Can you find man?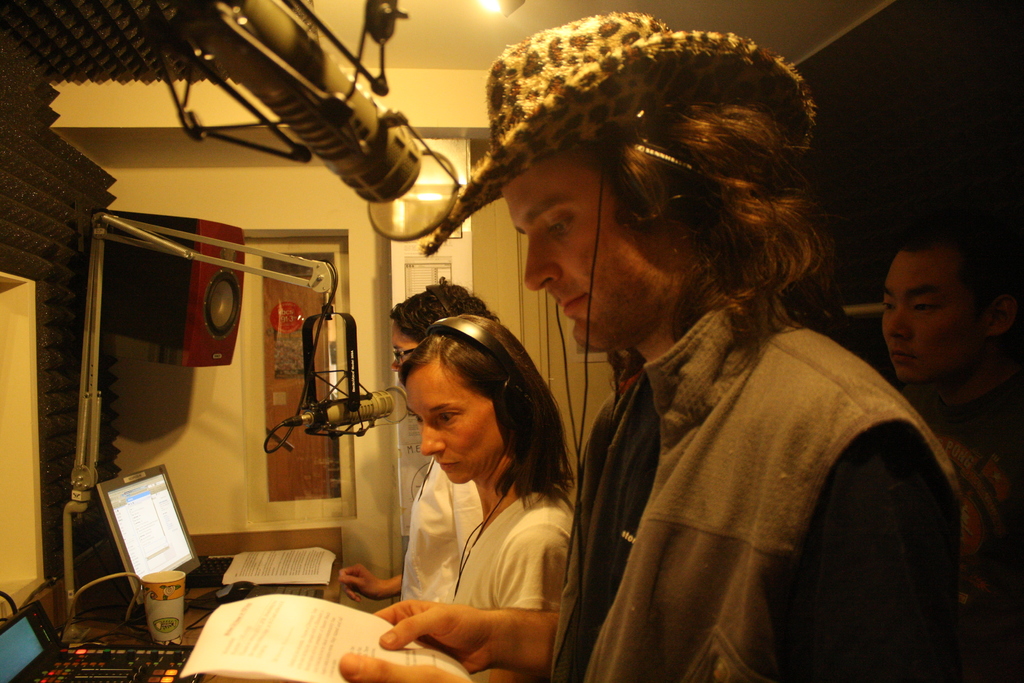
Yes, bounding box: [x1=426, y1=13, x2=970, y2=681].
